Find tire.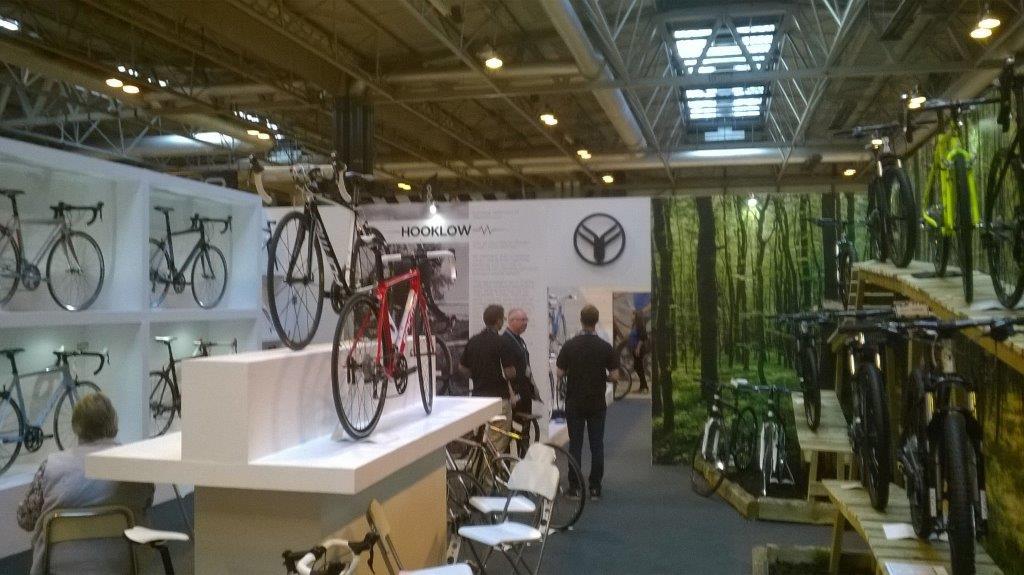
[left=531, top=440, right=586, bottom=531].
